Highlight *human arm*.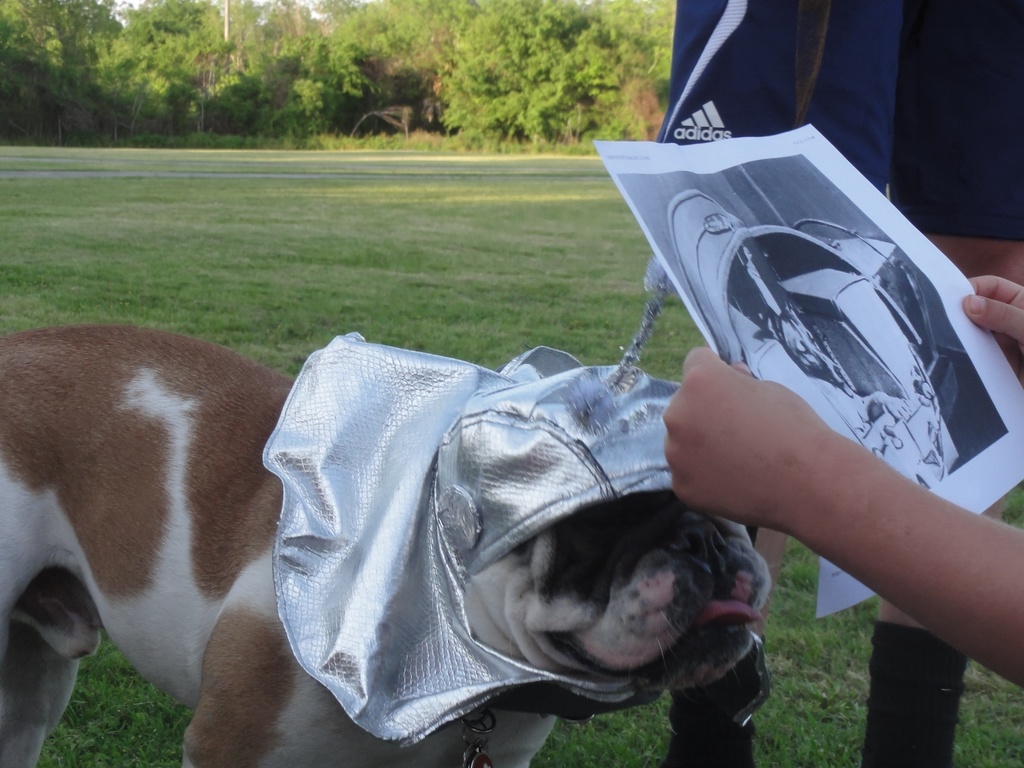
Highlighted region: x1=664, y1=344, x2=1023, y2=692.
